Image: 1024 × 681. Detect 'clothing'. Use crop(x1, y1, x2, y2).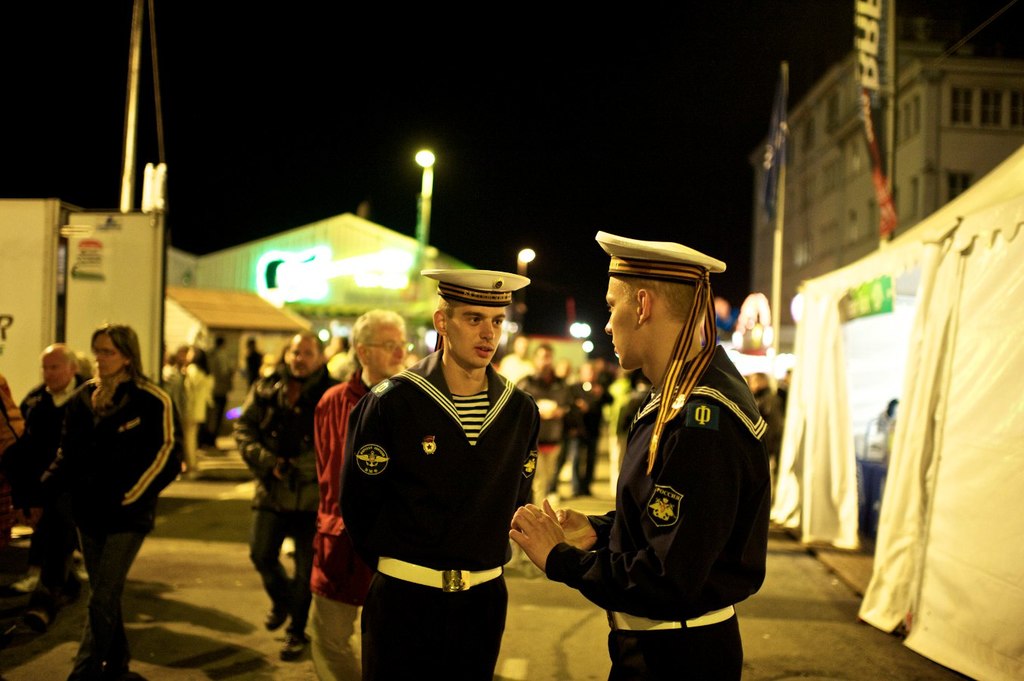
crop(559, 380, 612, 492).
